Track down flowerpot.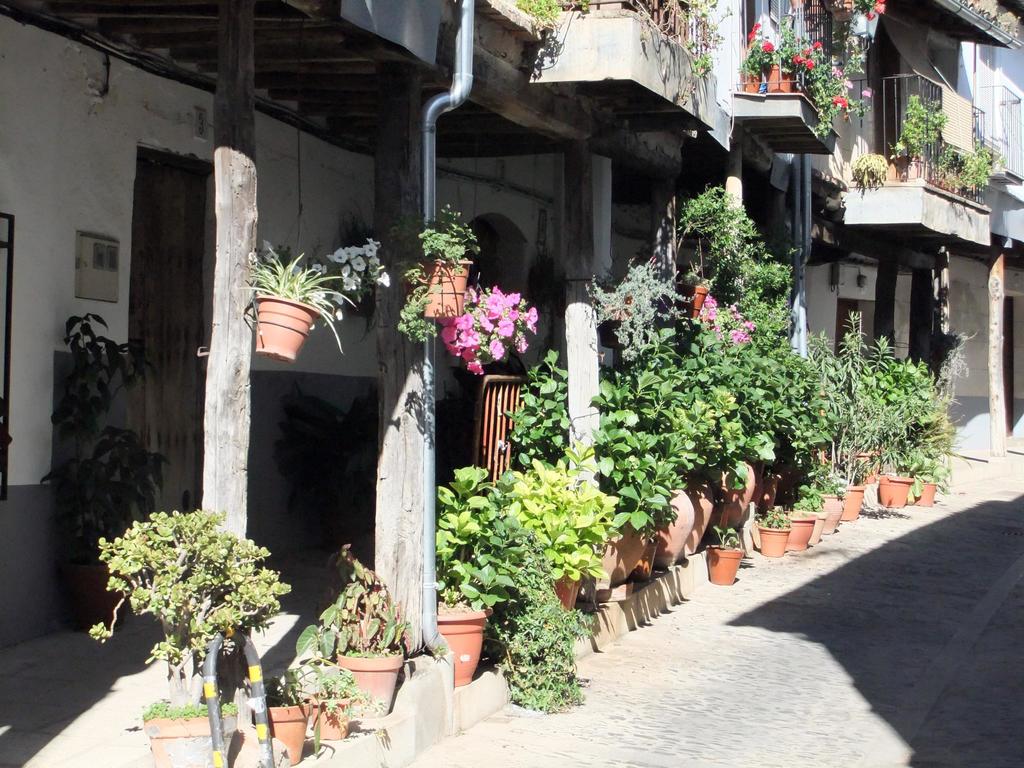
Tracked to bbox(888, 157, 921, 179).
